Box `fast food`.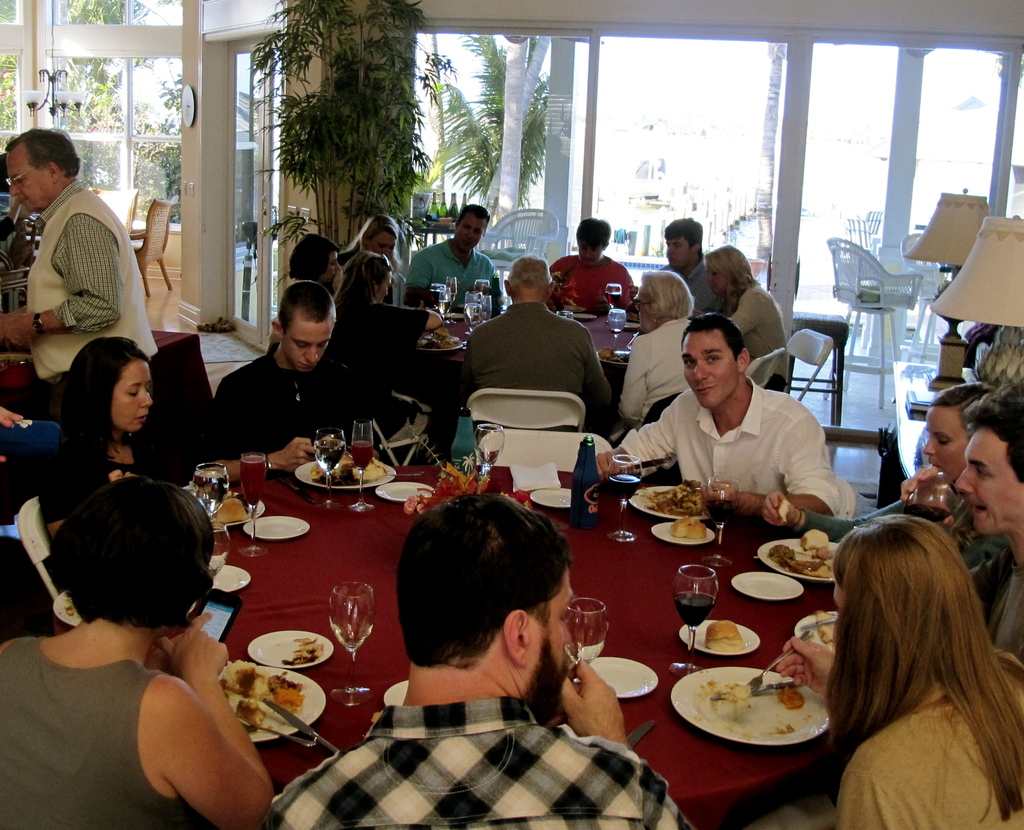
705/622/746/655.
